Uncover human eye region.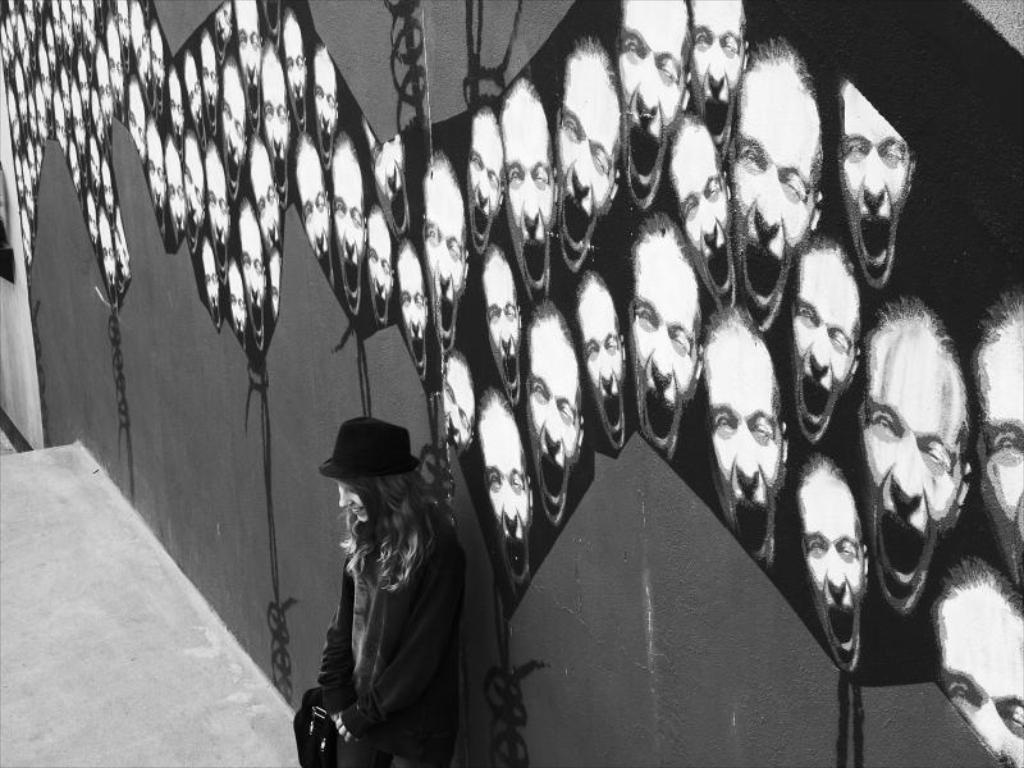
Uncovered: <box>750,417,771,442</box>.
